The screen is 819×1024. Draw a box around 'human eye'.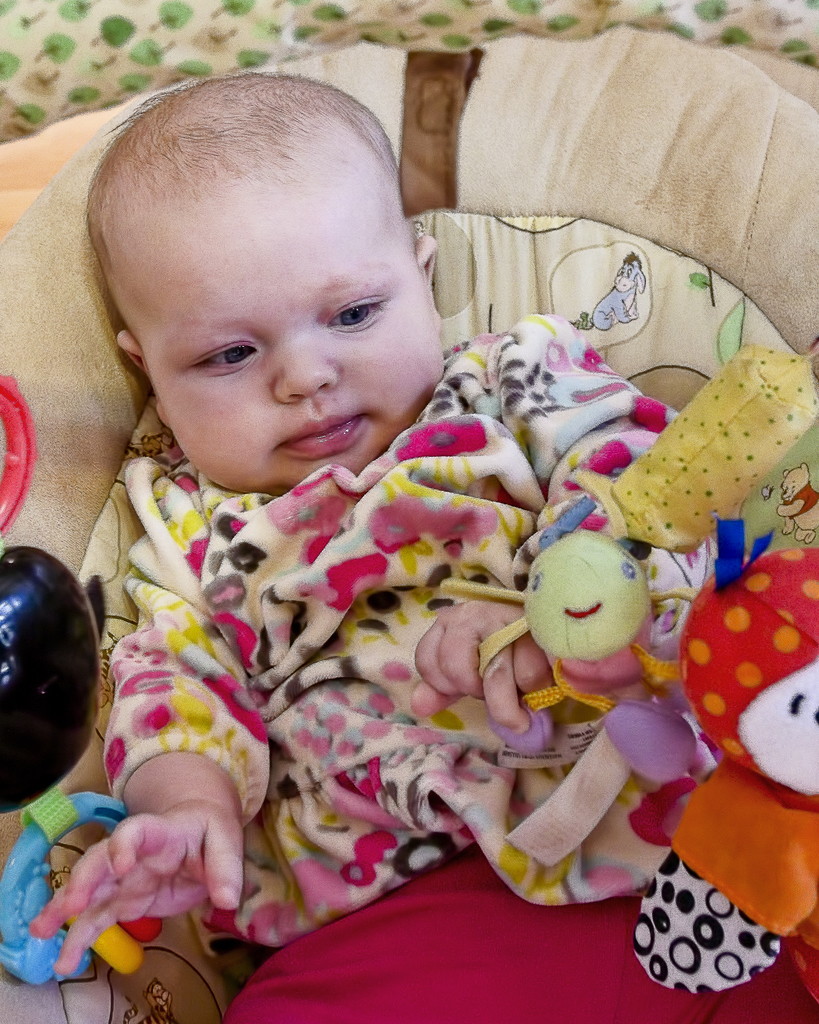
193, 342, 261, 374.
